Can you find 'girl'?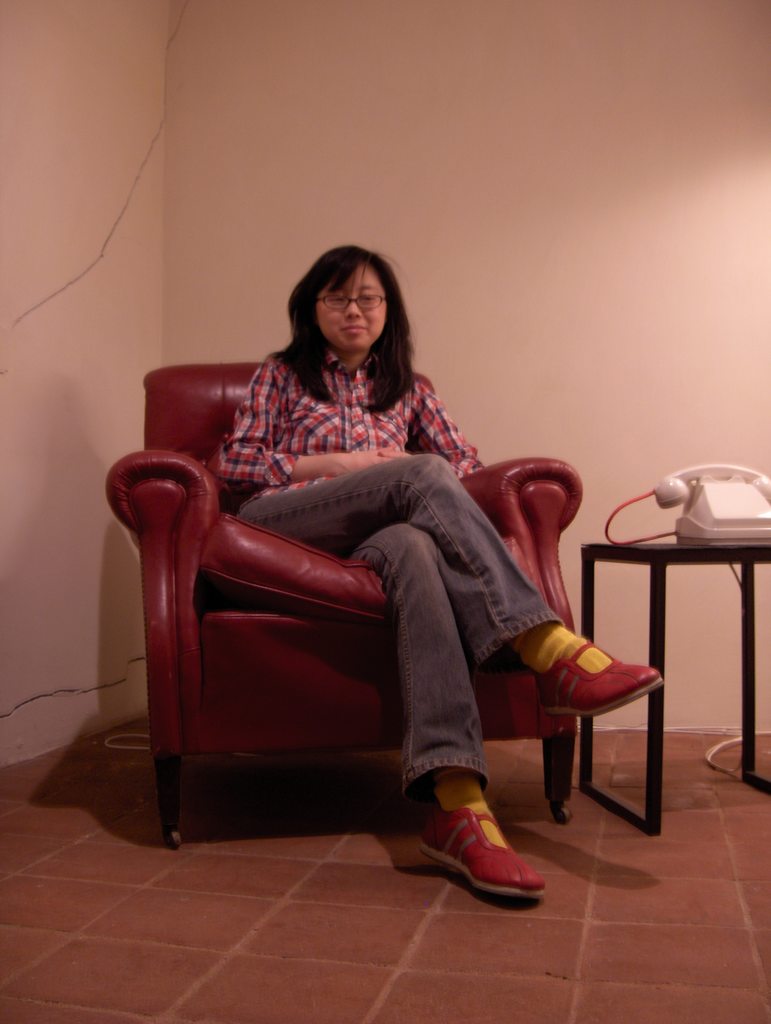
Yes, bounding box: 204/239/660/895.
